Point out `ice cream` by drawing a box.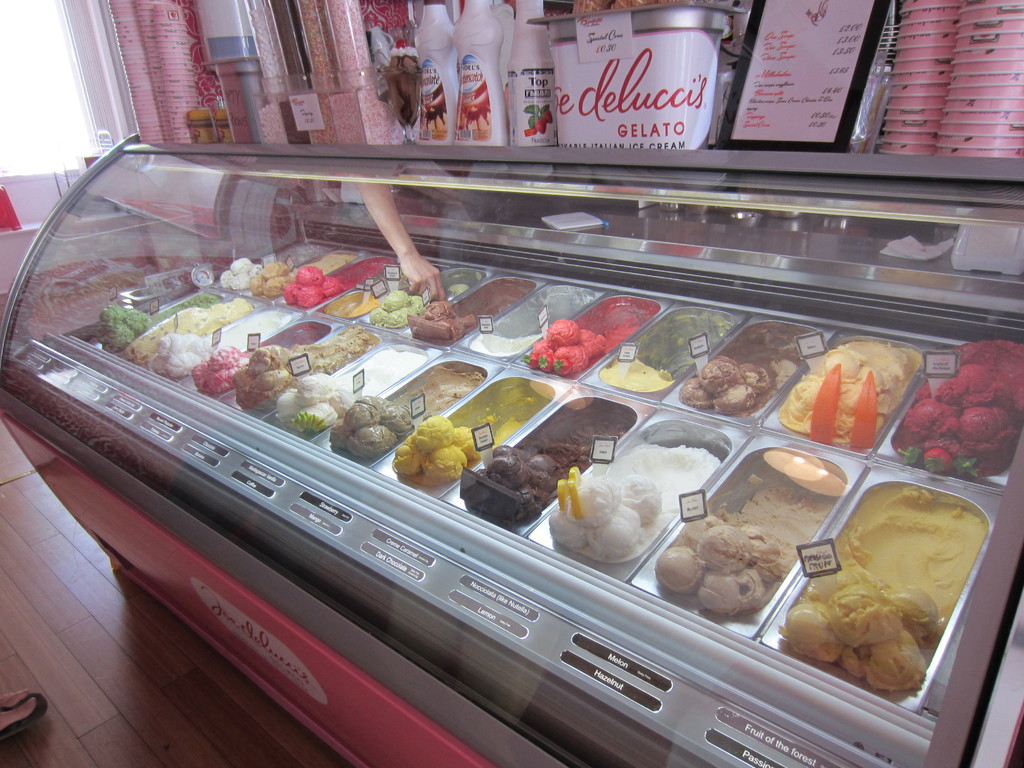
x1=325 y1=392 x2=419 y2=455.
